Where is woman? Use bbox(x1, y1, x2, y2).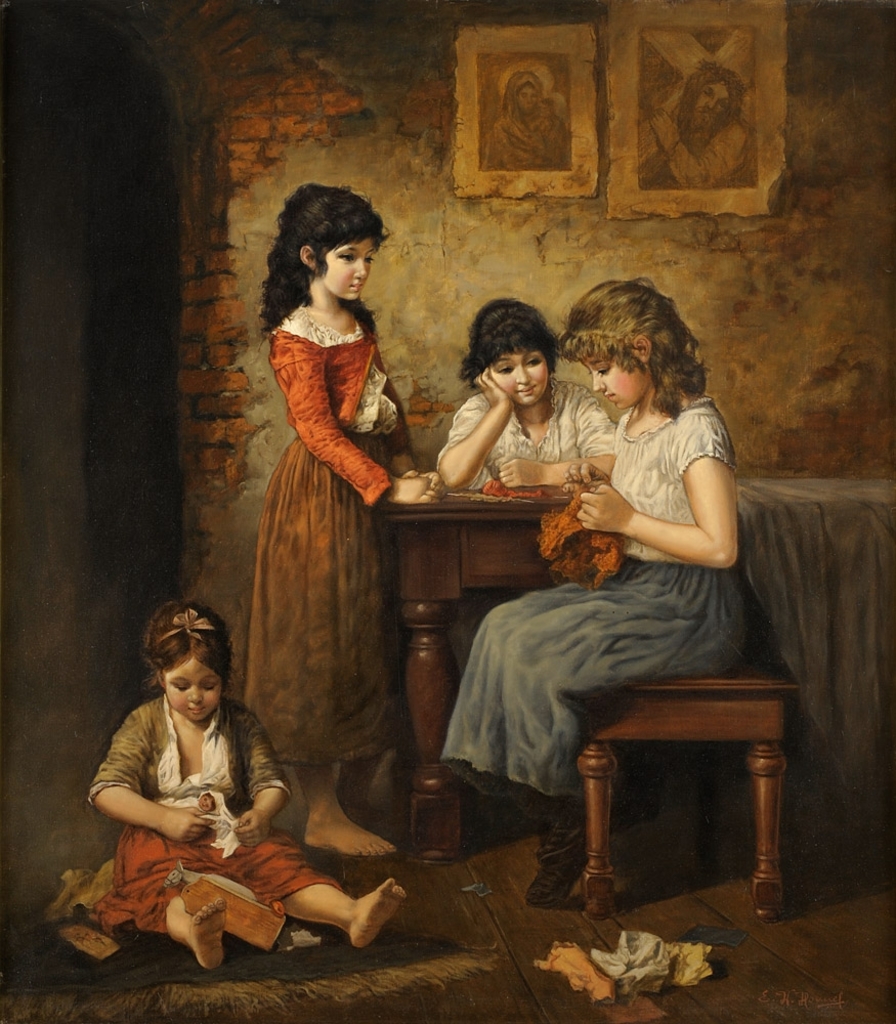
bbox(429, 300, 622, 670).
